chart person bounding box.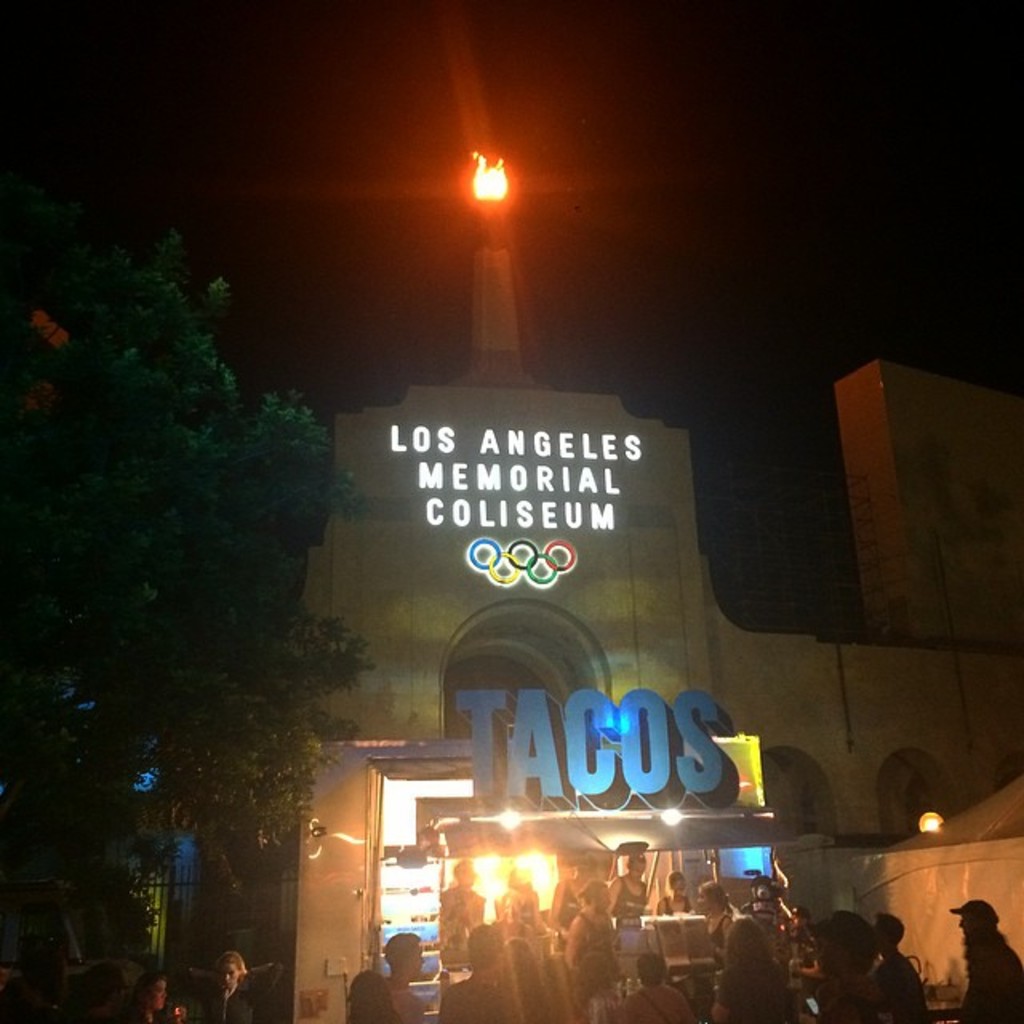
Charted: <region>120, 974, 165, 1022</region>.
